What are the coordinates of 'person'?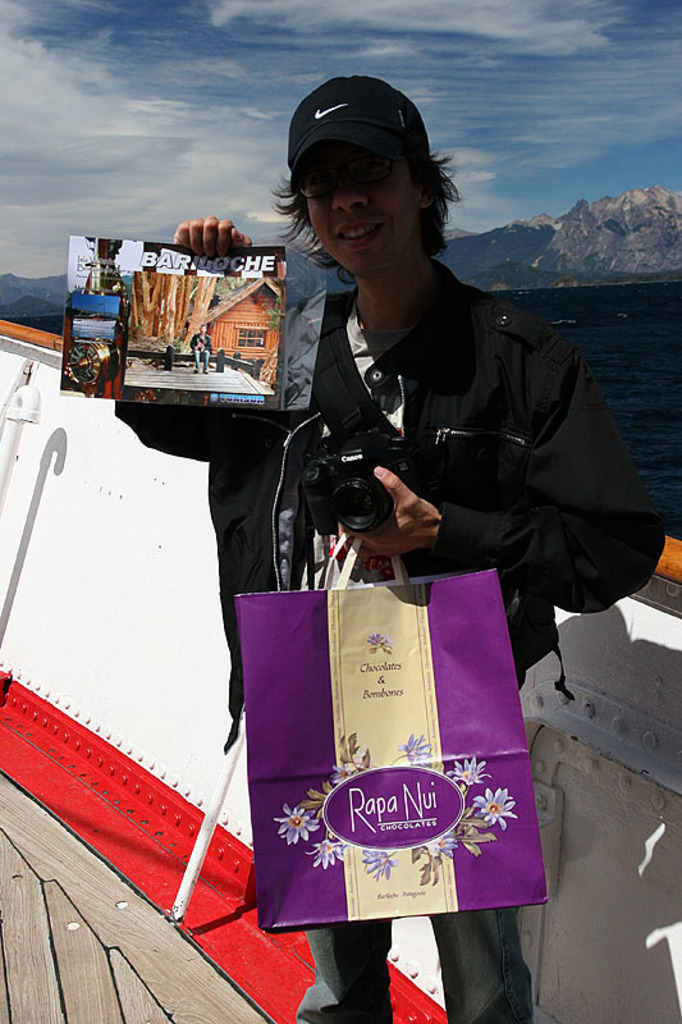
106 76 668 1023.
